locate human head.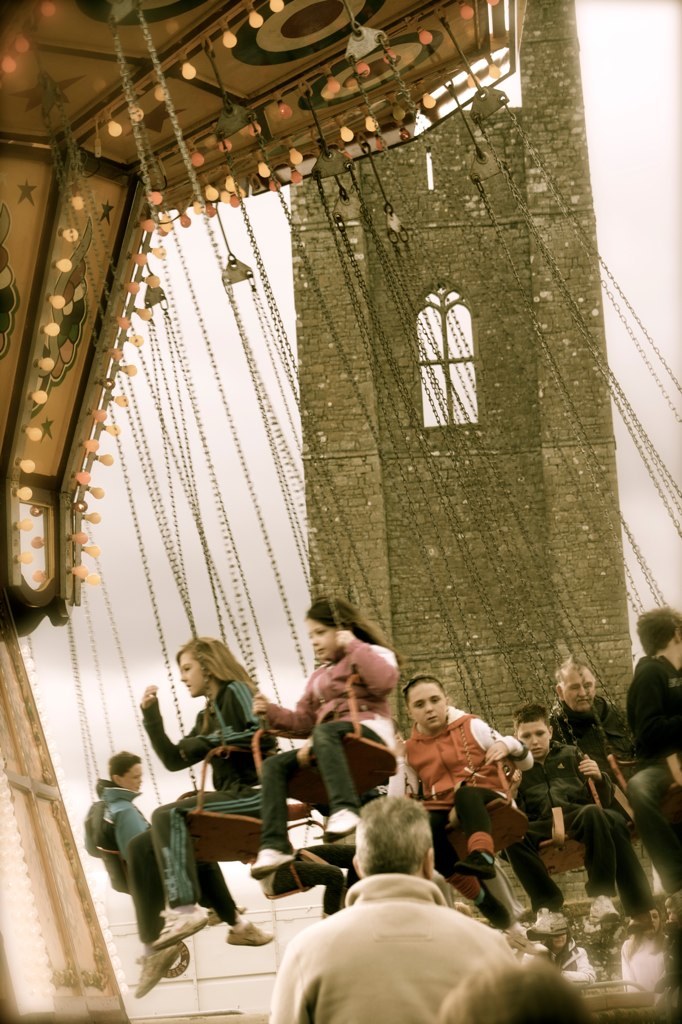
Bounding box: box=[105, 749, 144, 799].
